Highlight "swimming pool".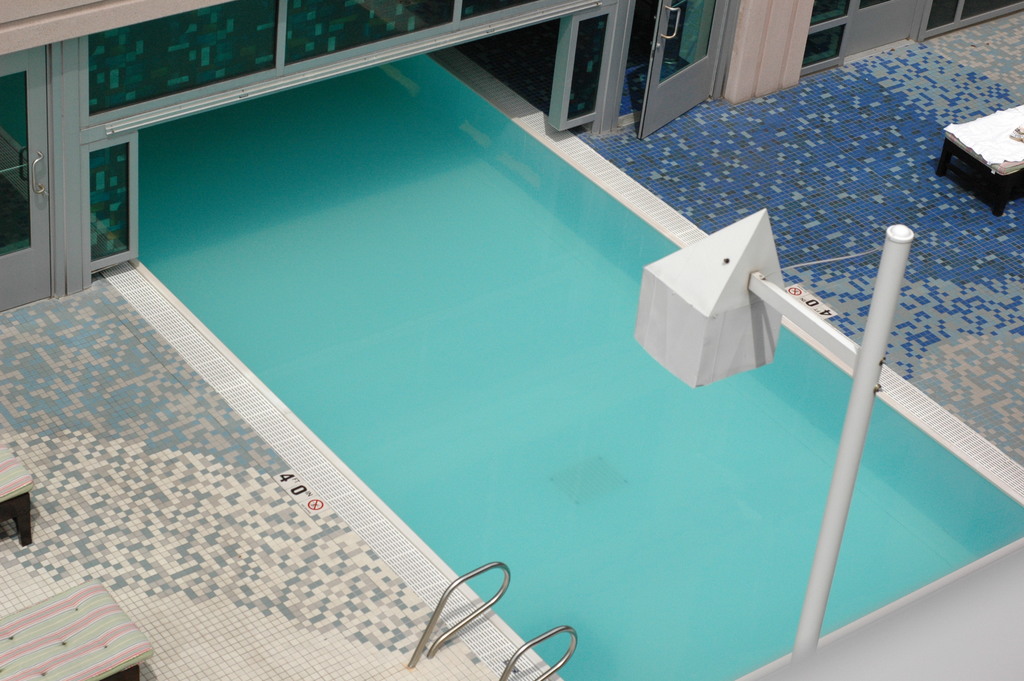
Highlighted region: [101, 40, 1022, 680].
